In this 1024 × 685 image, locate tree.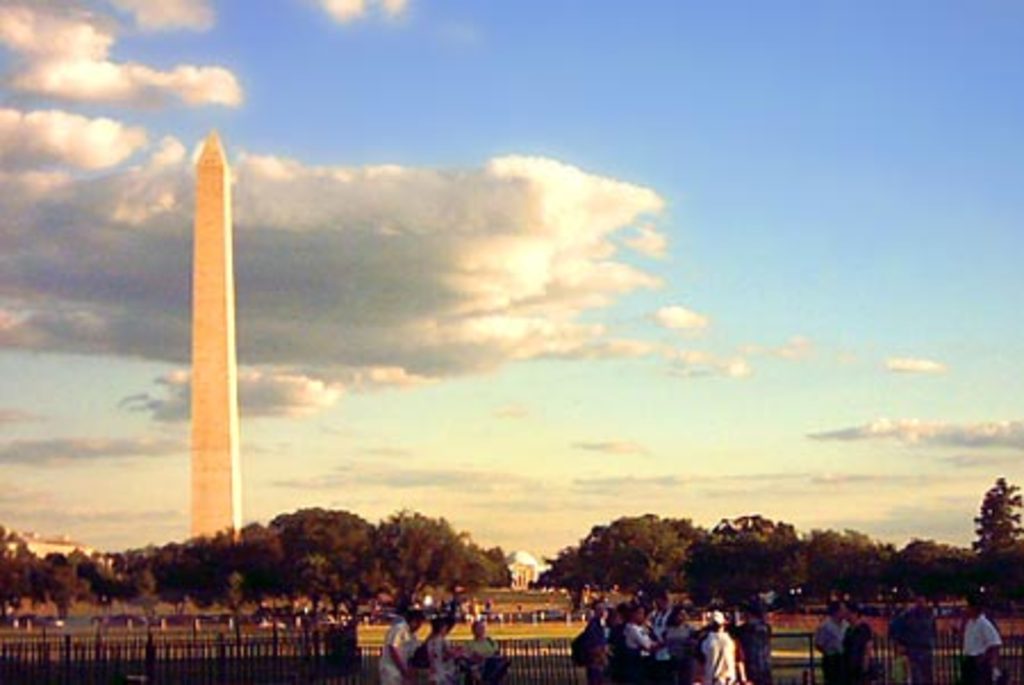
Bounding box: [0, 505, 519, 630].
